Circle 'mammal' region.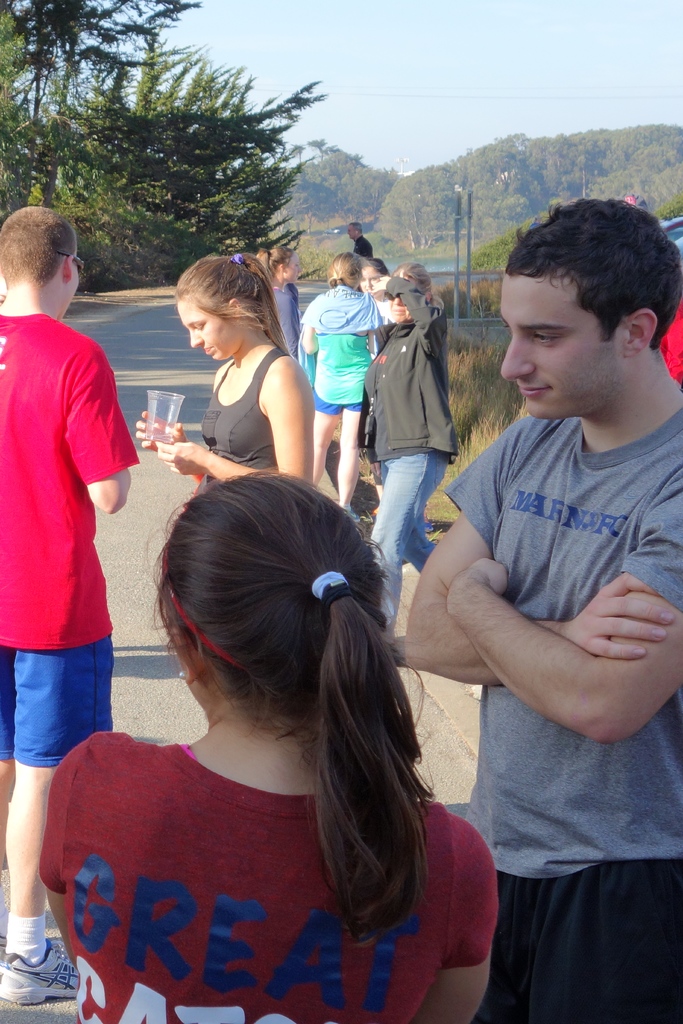
Region: <box>358,252,383,294</box>.
